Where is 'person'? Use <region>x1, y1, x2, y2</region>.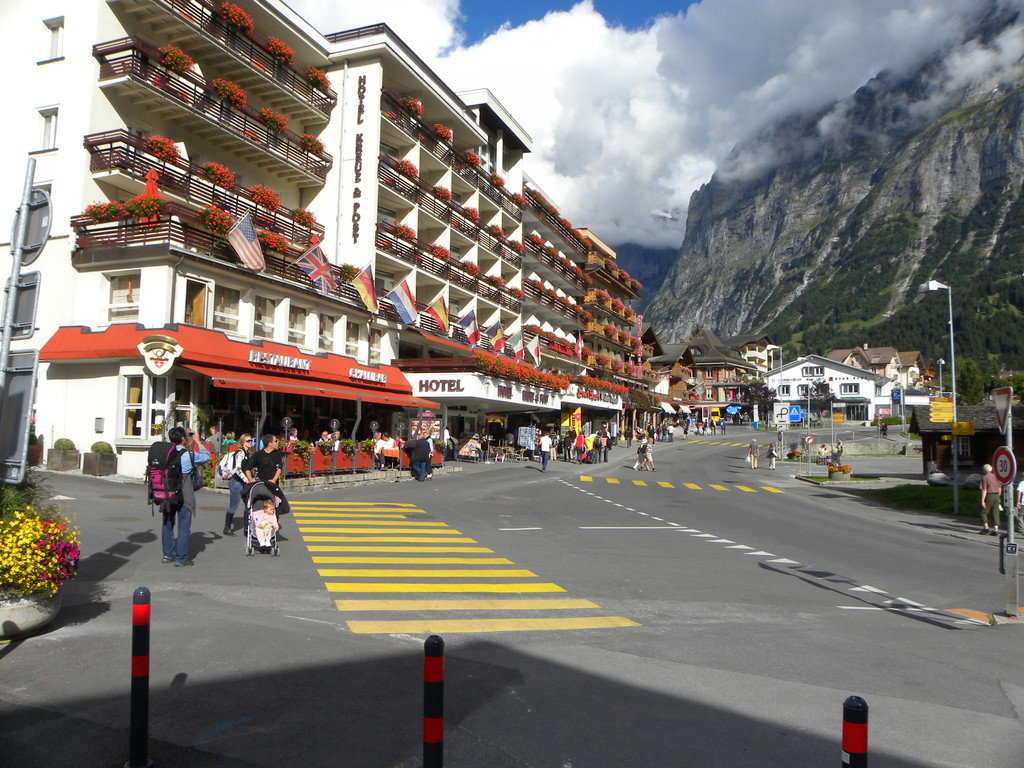
<region>767, 442, 776, 470</region>.
